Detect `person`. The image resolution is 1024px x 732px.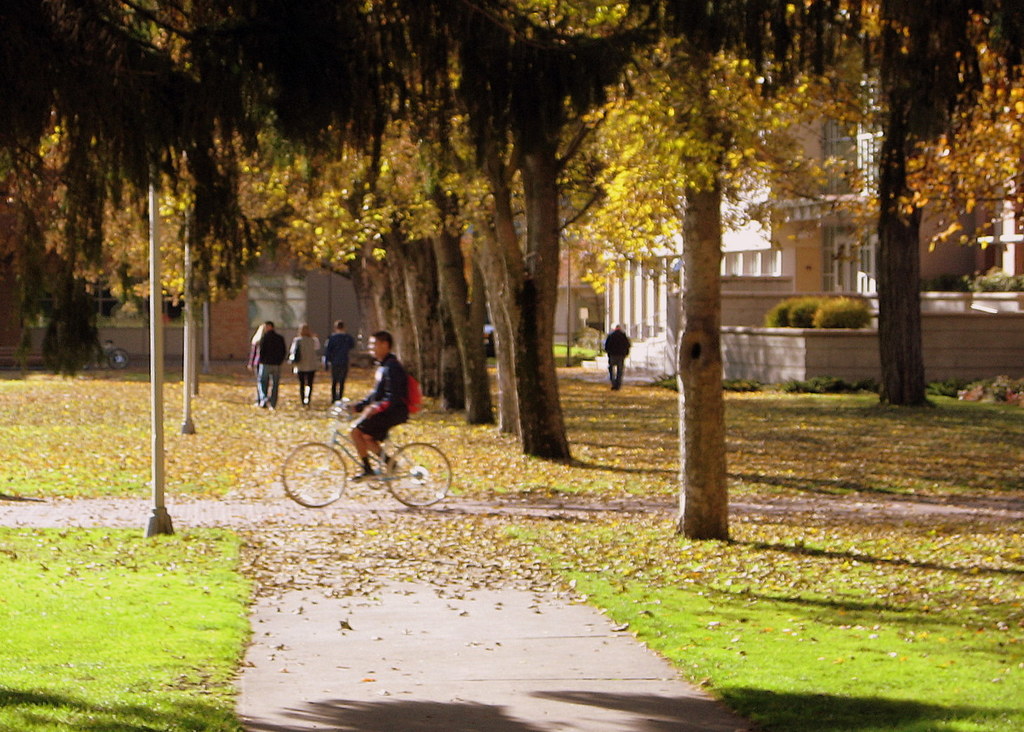
left=316, top=316, right=360, bottom=400.
